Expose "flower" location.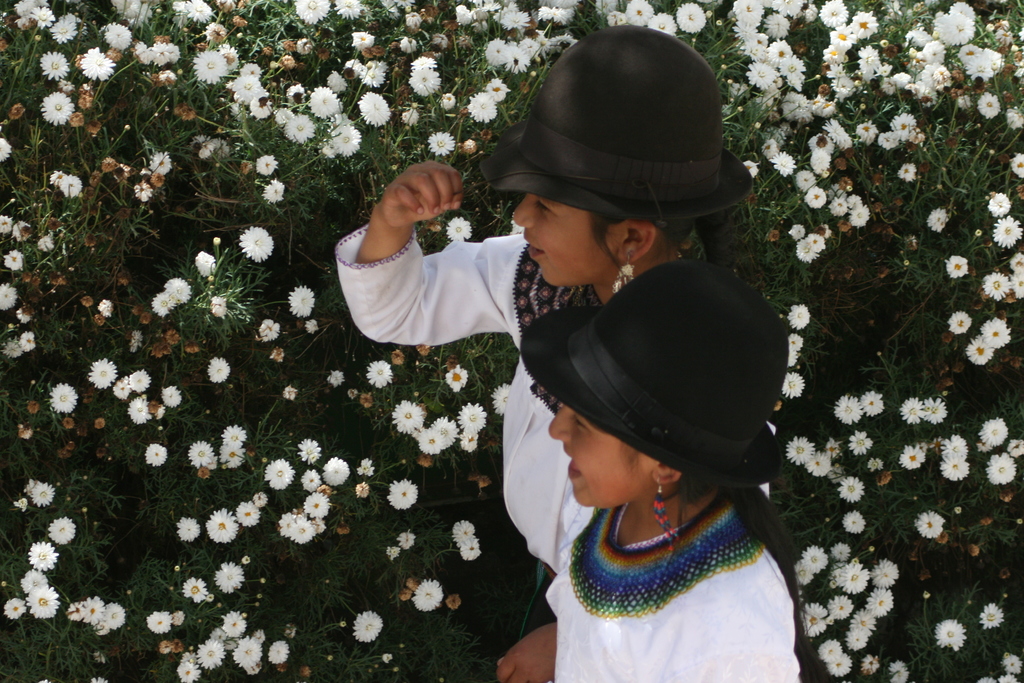
Exposed at (x1=26, y1=542, x2=56, y2=572).
